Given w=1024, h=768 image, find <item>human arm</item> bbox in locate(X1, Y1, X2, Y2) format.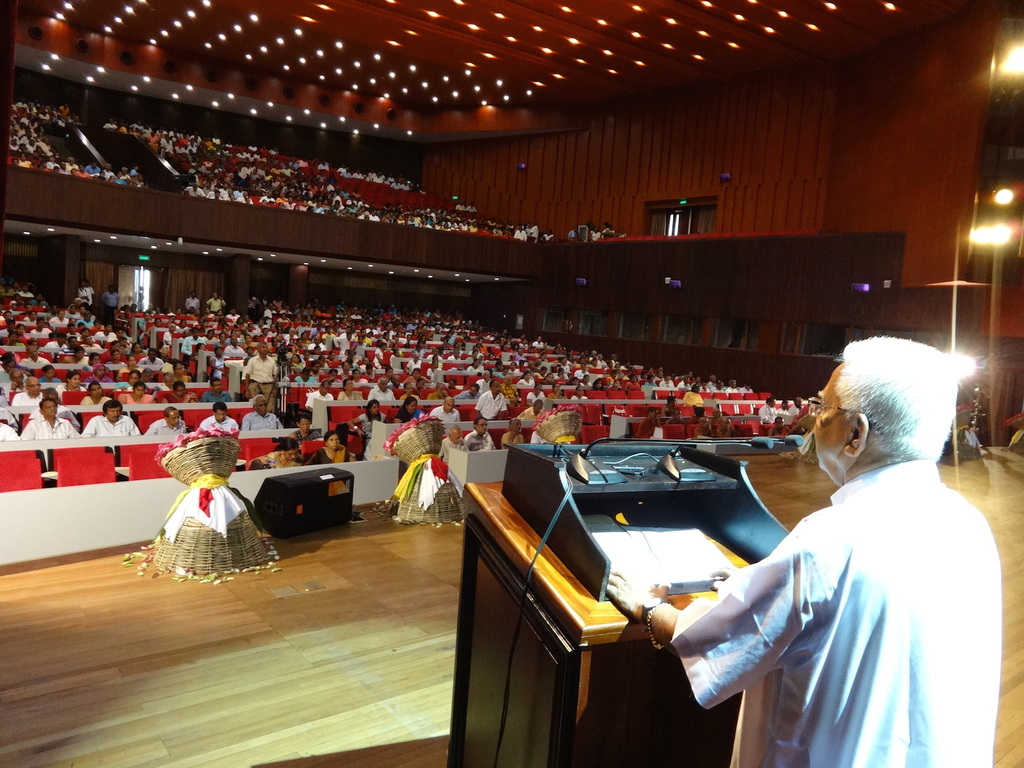
locate(528, 393, 537, 402).
